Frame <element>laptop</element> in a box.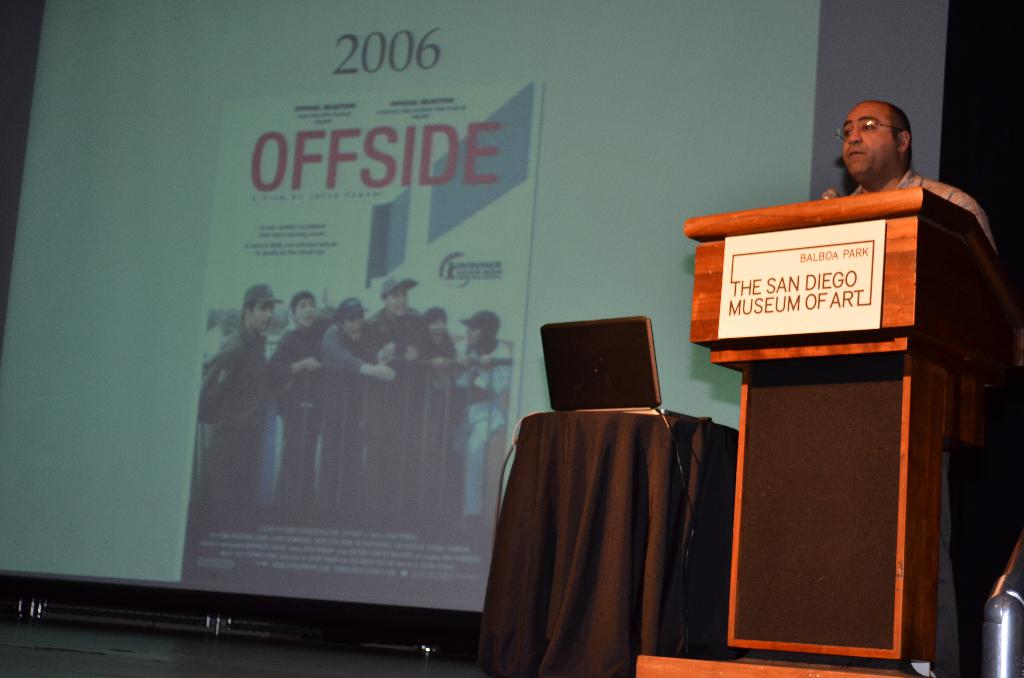
locate(534, 309, 689, 437).
